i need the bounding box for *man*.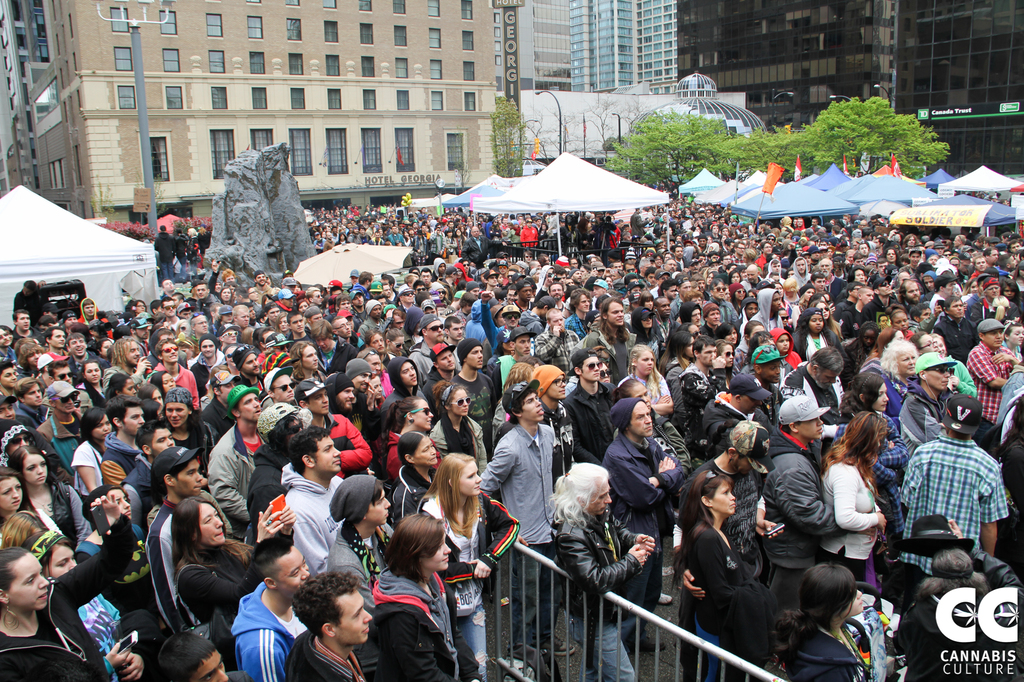
Here it is: detection(588, 302, 633, 375).
